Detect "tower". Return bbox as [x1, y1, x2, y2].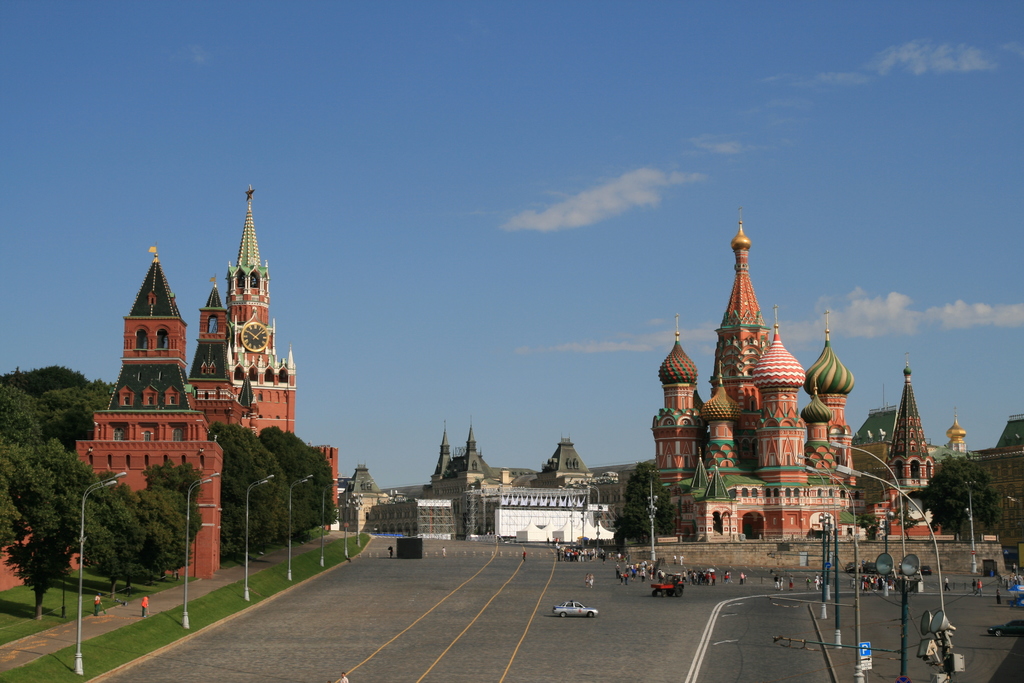
[888, 373, 944, 543].
